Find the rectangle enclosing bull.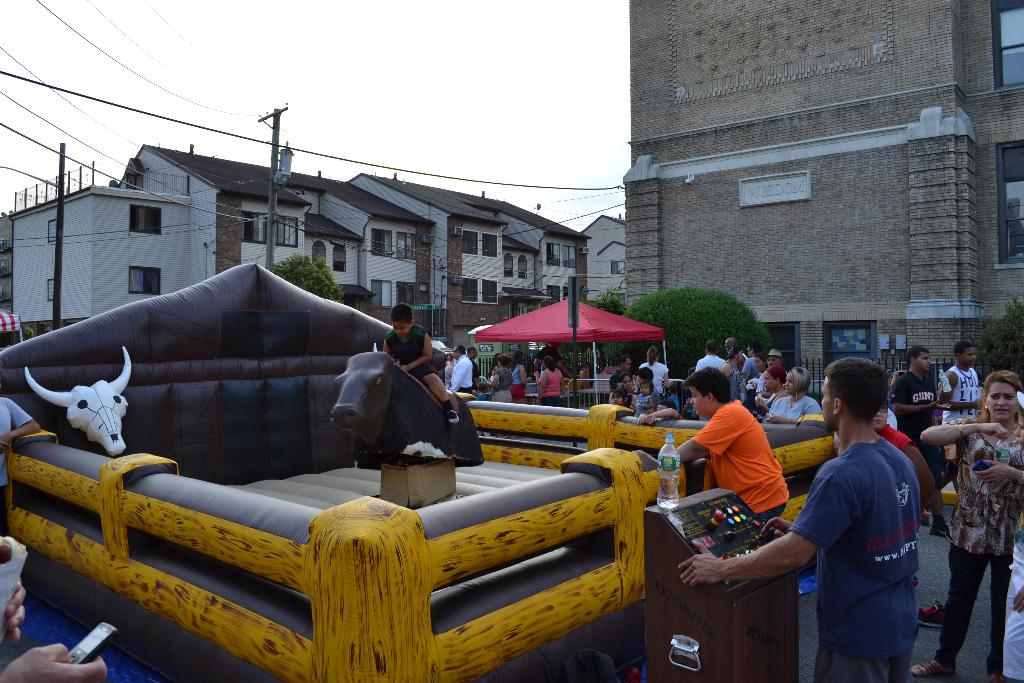
select_region(328, 342, 487, 466).
